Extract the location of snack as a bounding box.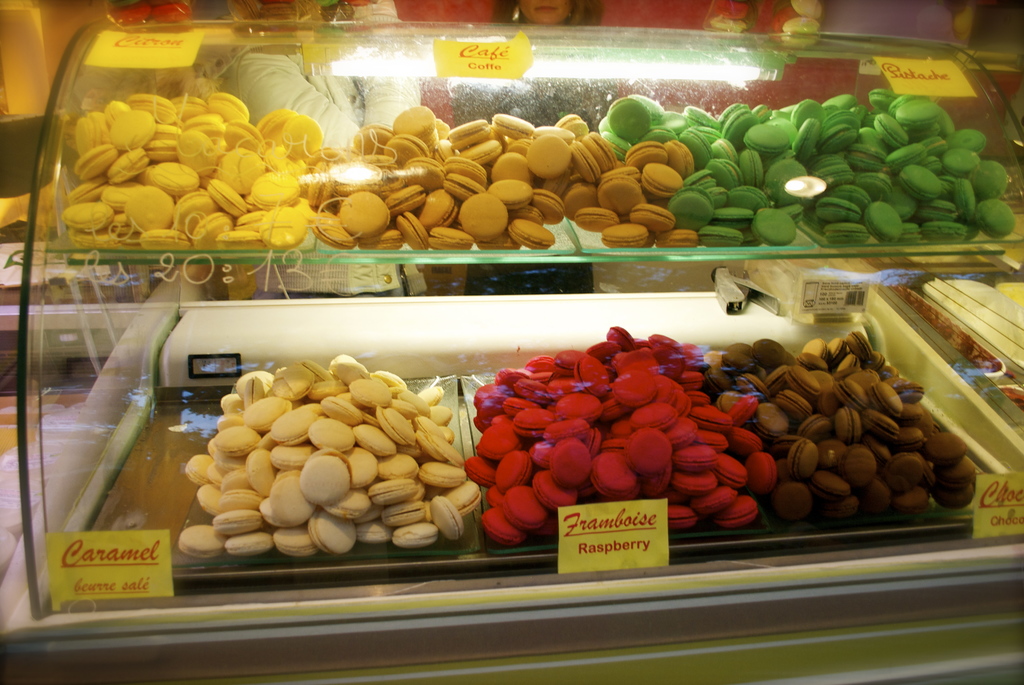
<bbox>188, 359, 474, 550</bbox>.
